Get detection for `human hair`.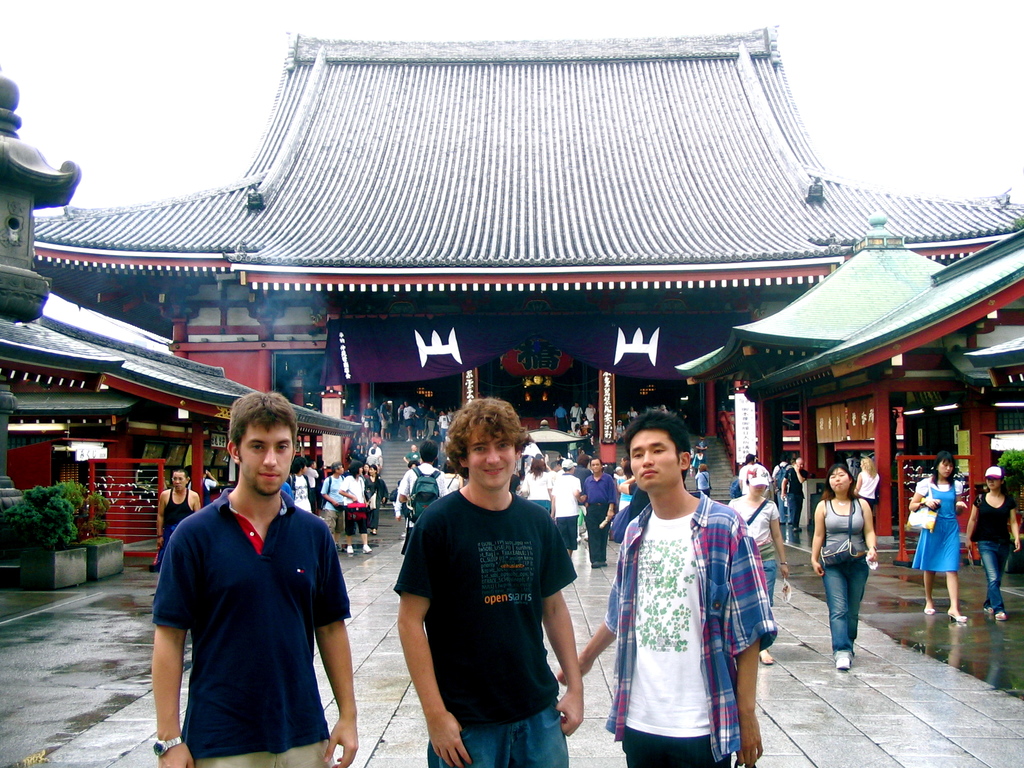
Detection: (289, 455, 308, 475).
